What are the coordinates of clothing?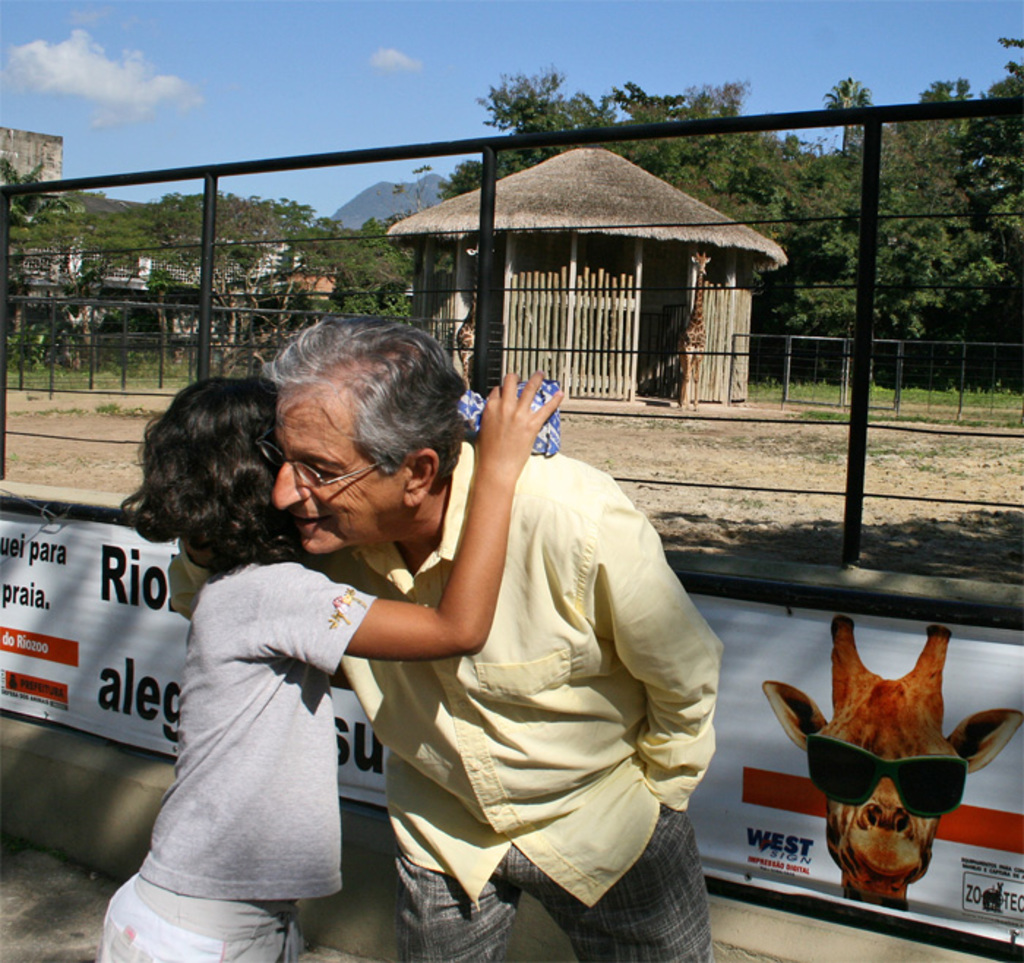
crop(123, 514, 385, 915).
